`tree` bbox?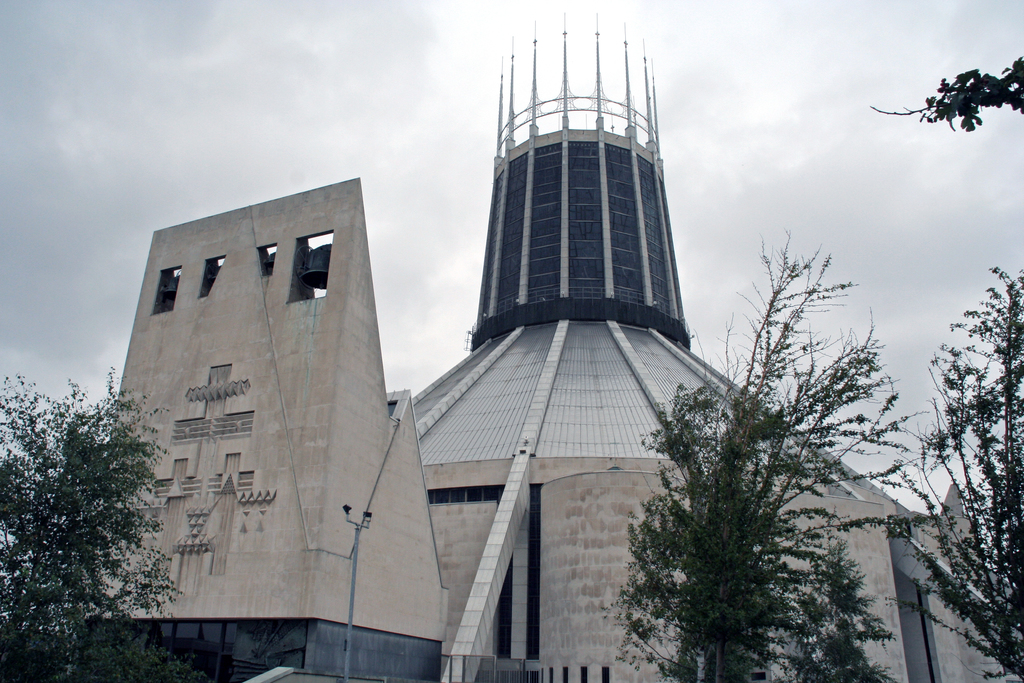
<bbox>863, 42, 1023, 124</bbox>
